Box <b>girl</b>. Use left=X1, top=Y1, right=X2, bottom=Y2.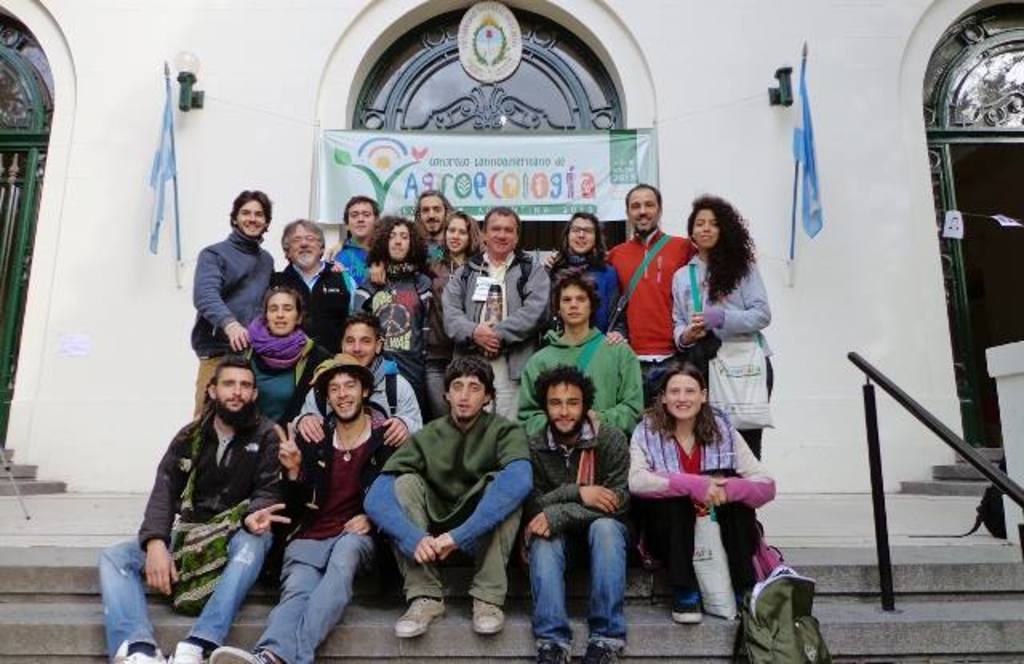
left=546, top=213, right=624, bottom=346.
